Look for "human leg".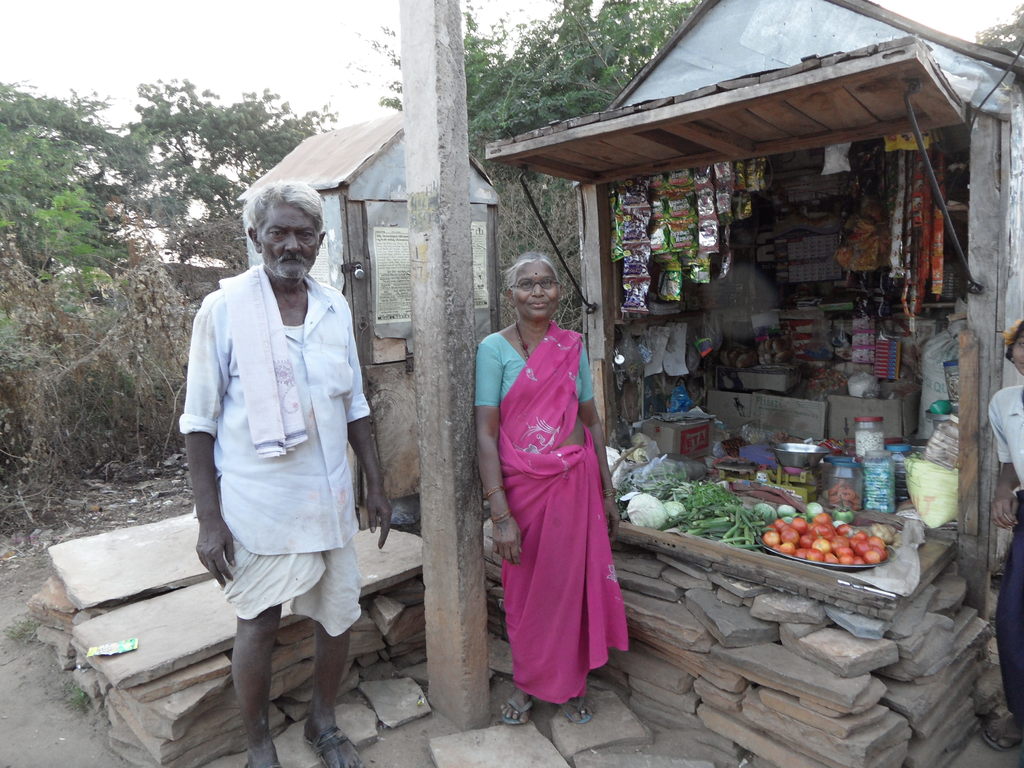
Found: (left=228, top=606, right=283, bottom=767).
